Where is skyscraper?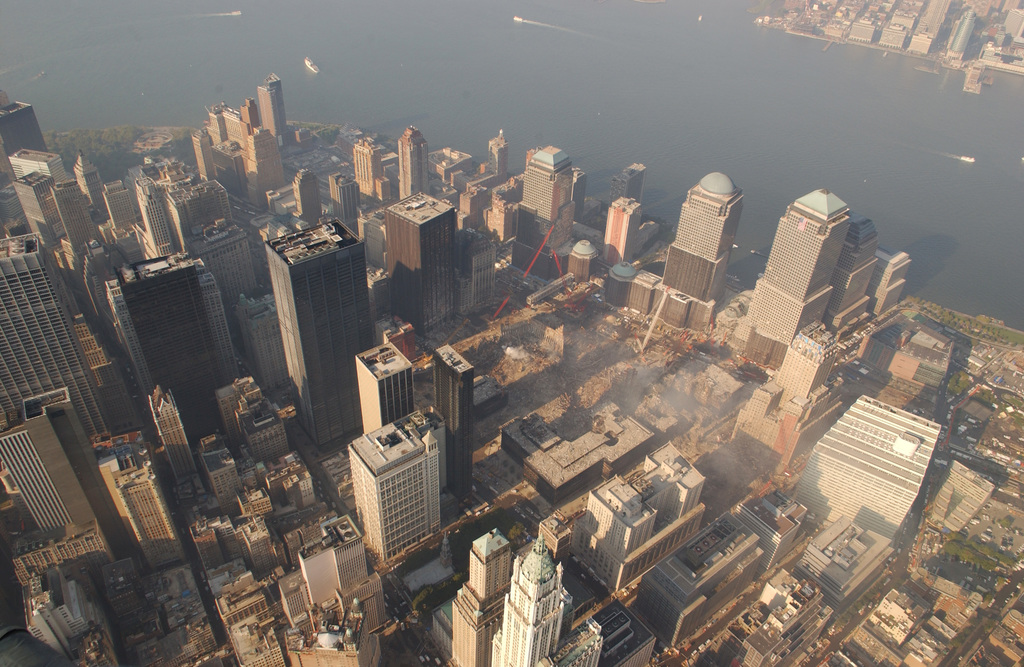
left=138, top=171, right=174, bottom=247.
